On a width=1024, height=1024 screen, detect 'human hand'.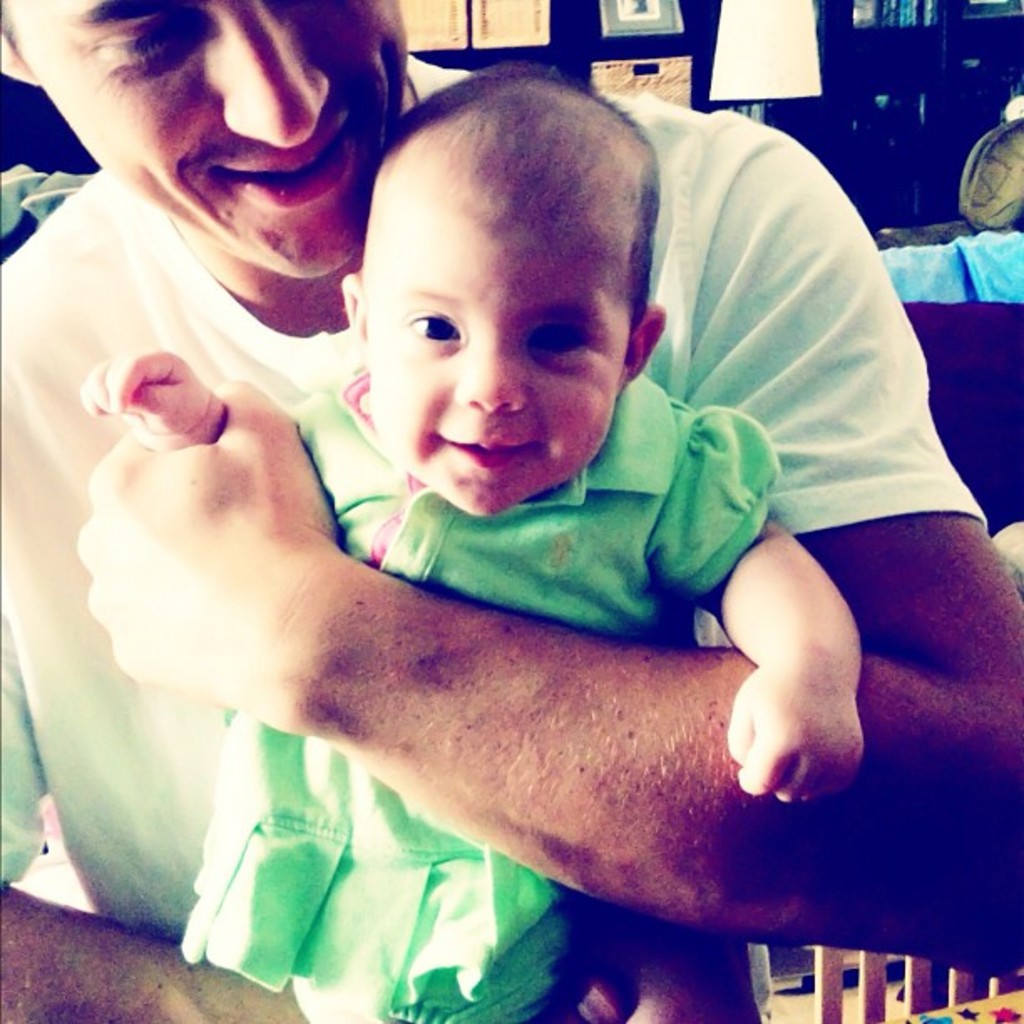
bbox=(552, 932, 763, 1022).
